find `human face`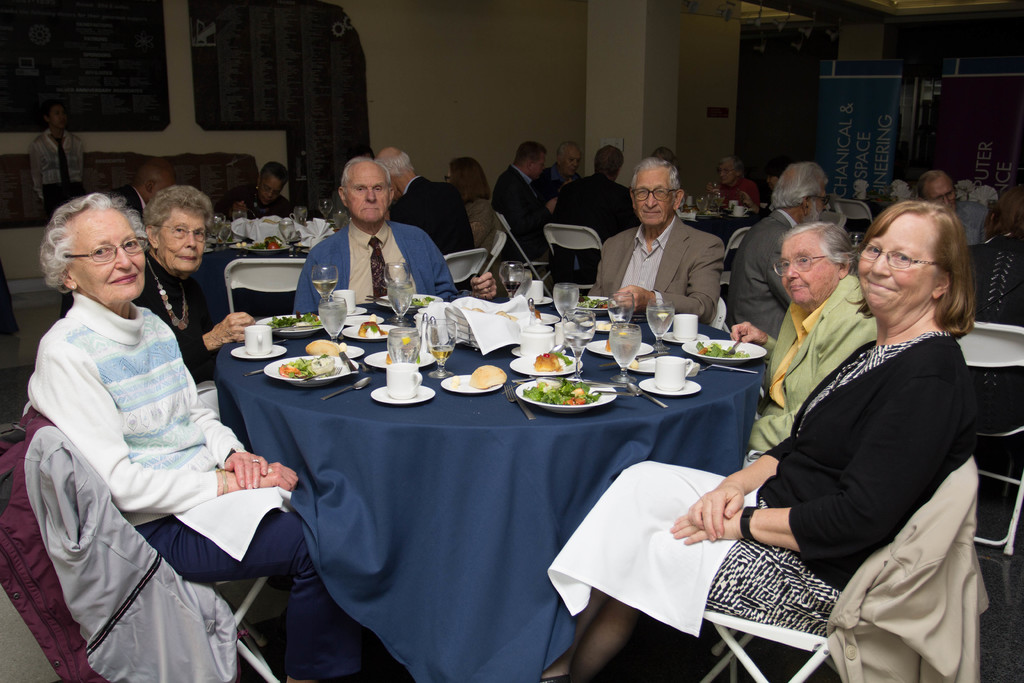
pyautogui.locateOnScreen(249, 176, 283, 211)
